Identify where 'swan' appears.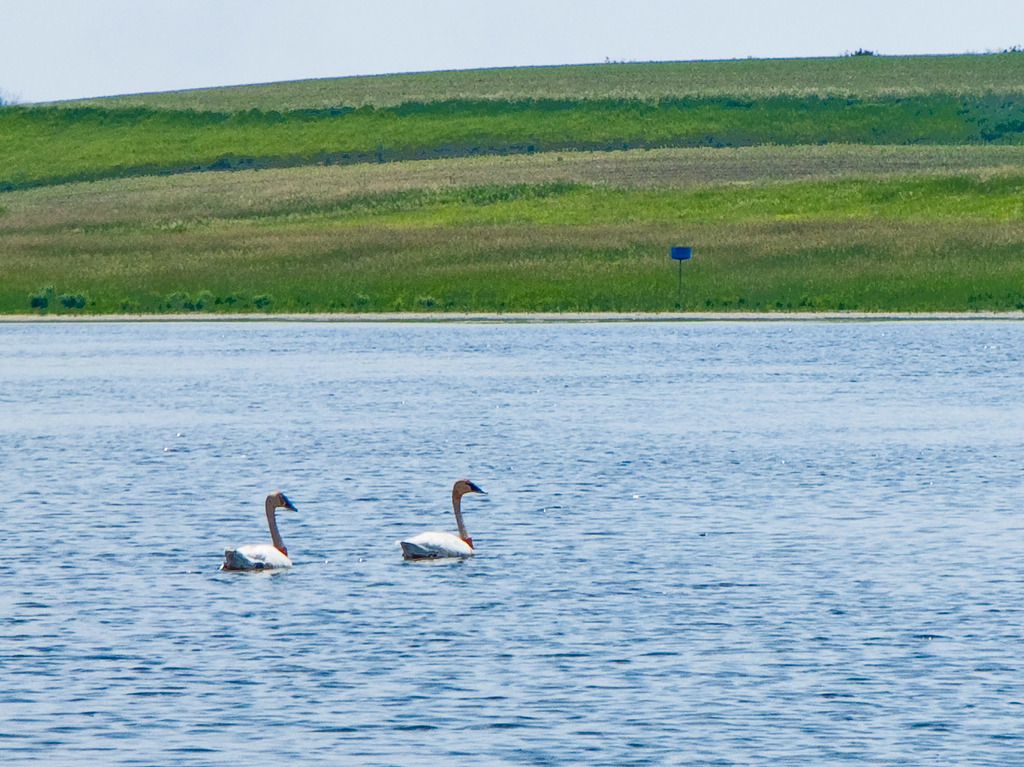
Appears at <region>401, 478, 482, 559</region>.
